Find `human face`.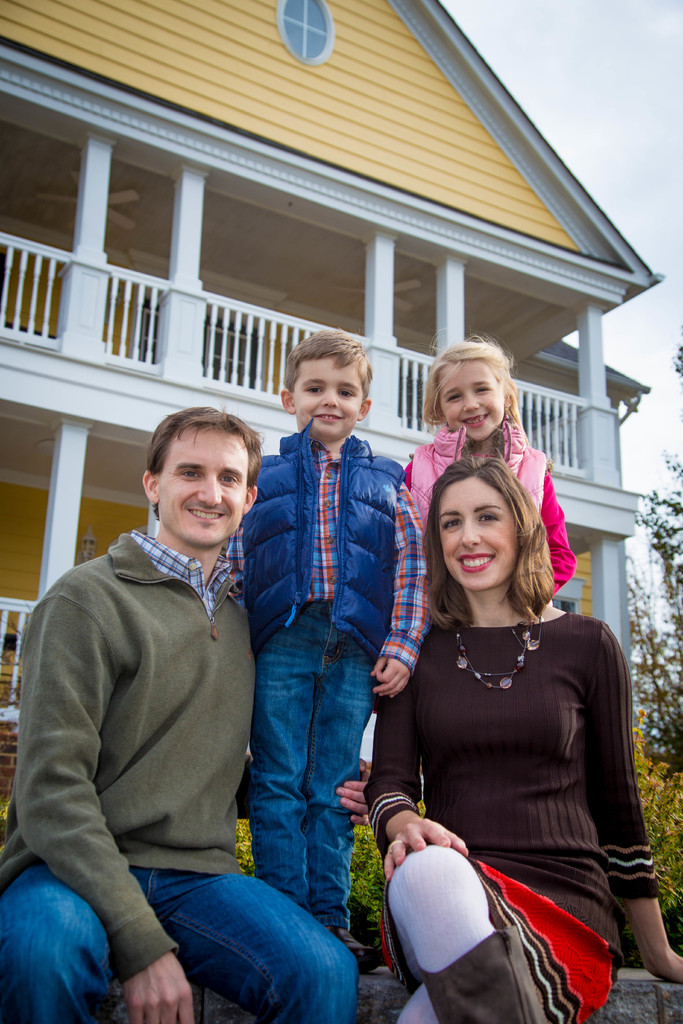
[161,431,252,547].
